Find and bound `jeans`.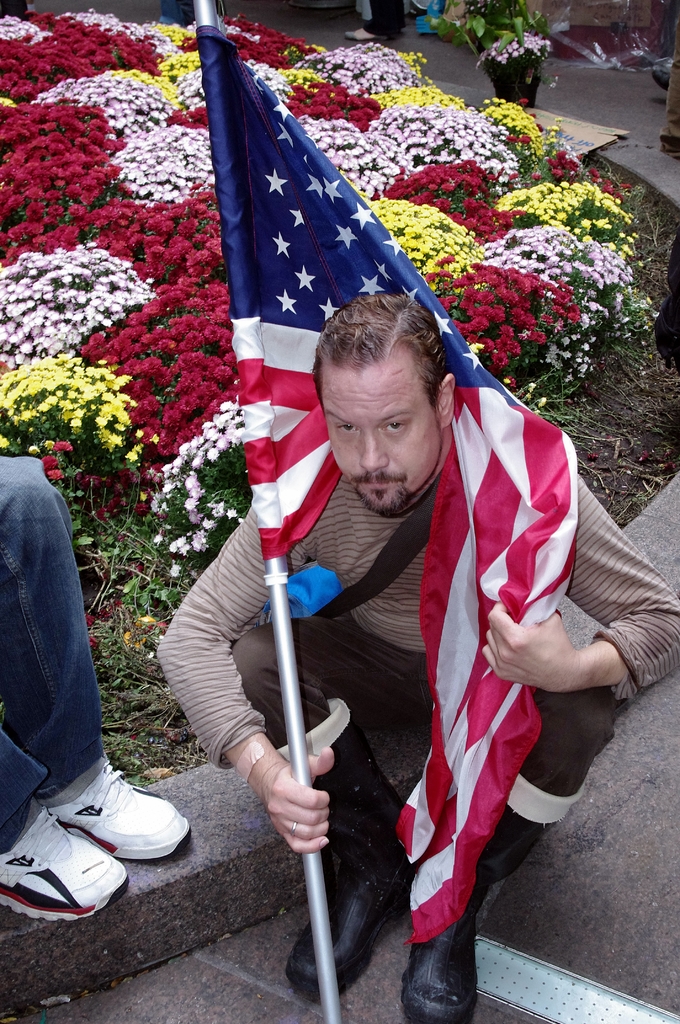
Bound: l=1, t=458, r=108, b=822.
